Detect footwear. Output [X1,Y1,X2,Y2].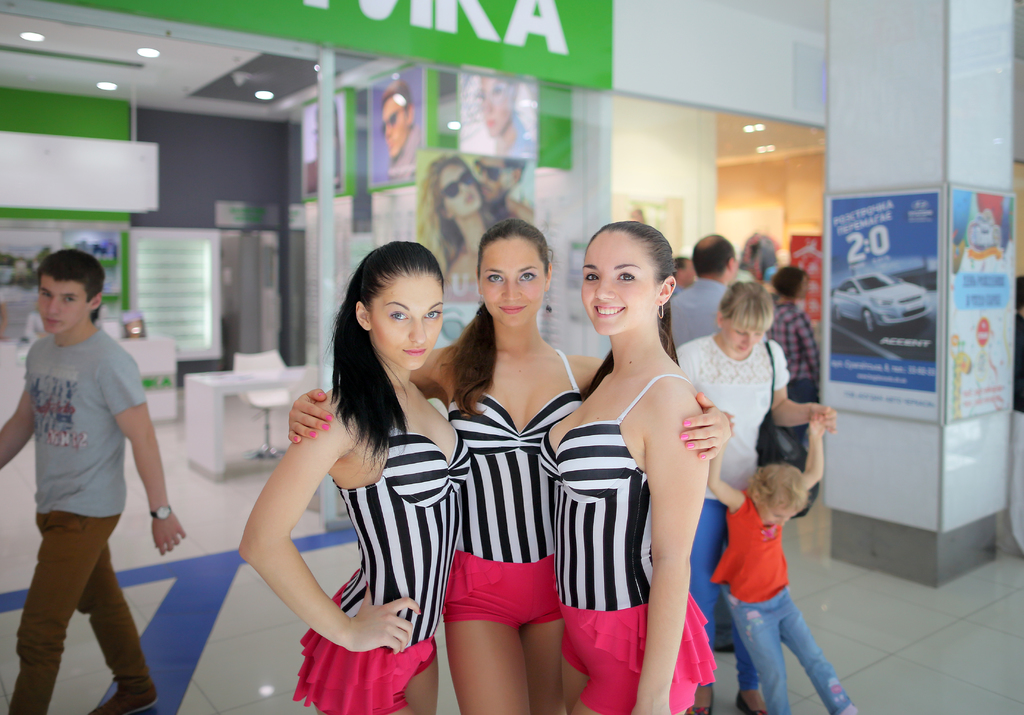
[86,688,157,714].
